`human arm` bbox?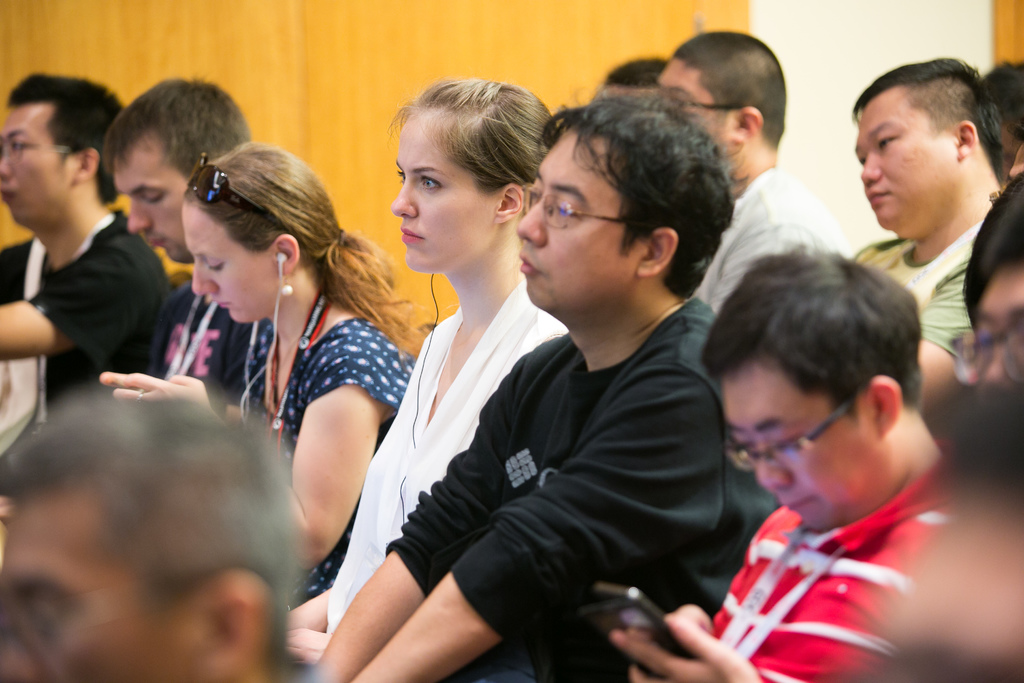
bbox(280, 334, 426, 636)
